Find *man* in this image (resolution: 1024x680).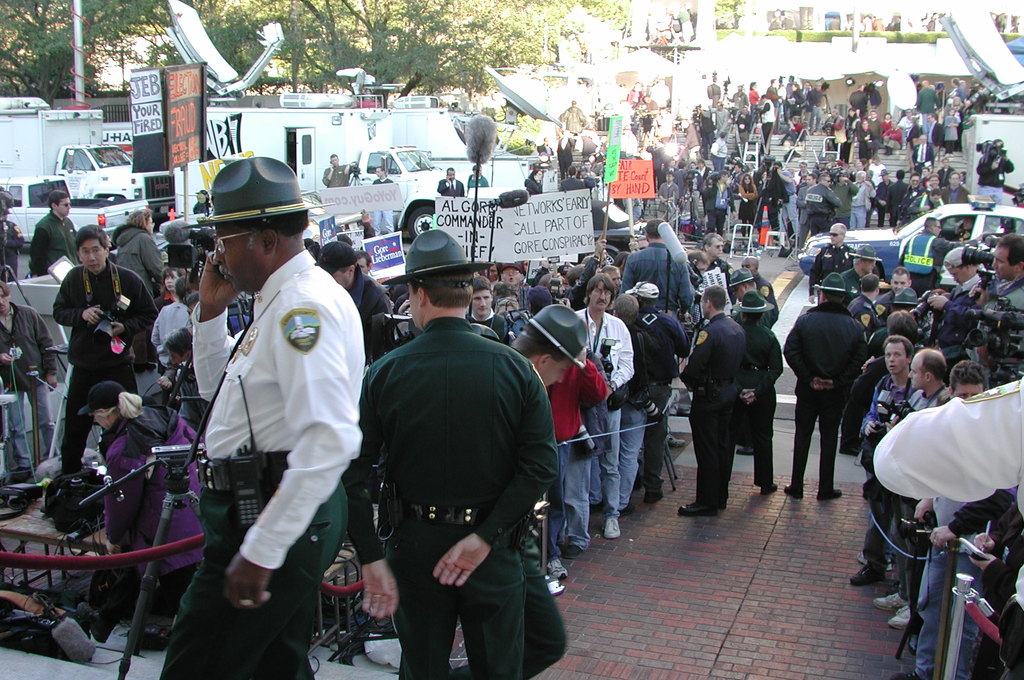
(914,134,932,176).
